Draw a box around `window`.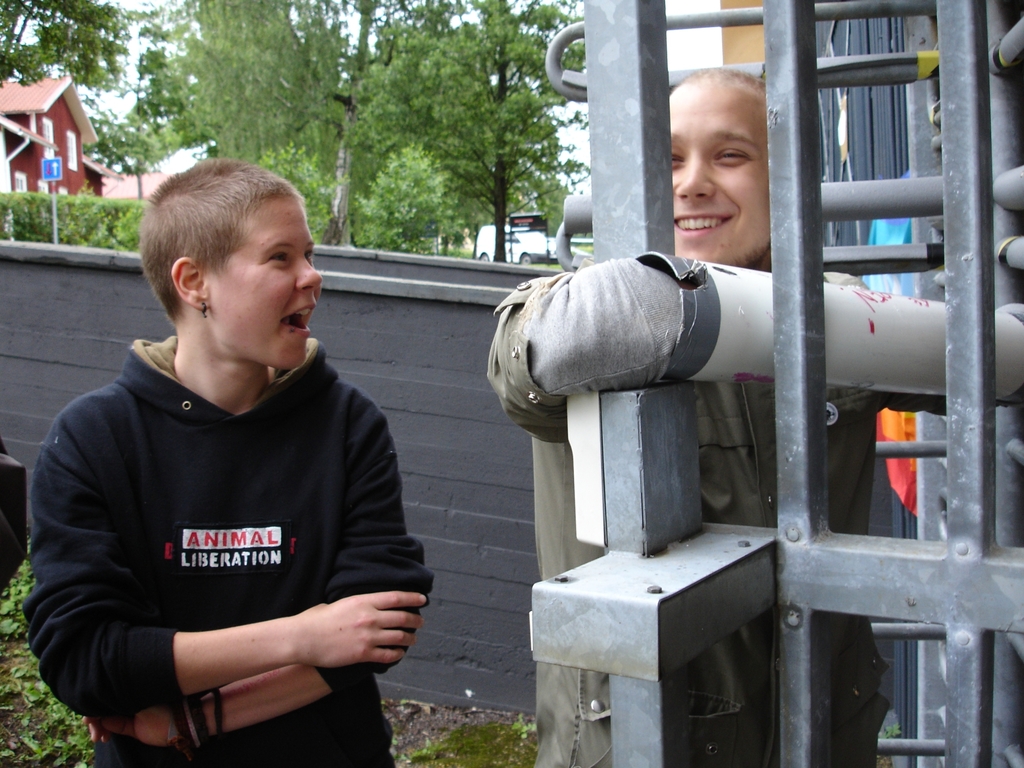
{"left": 67, "top": 133, "right": 77, "bottom": 166}.
